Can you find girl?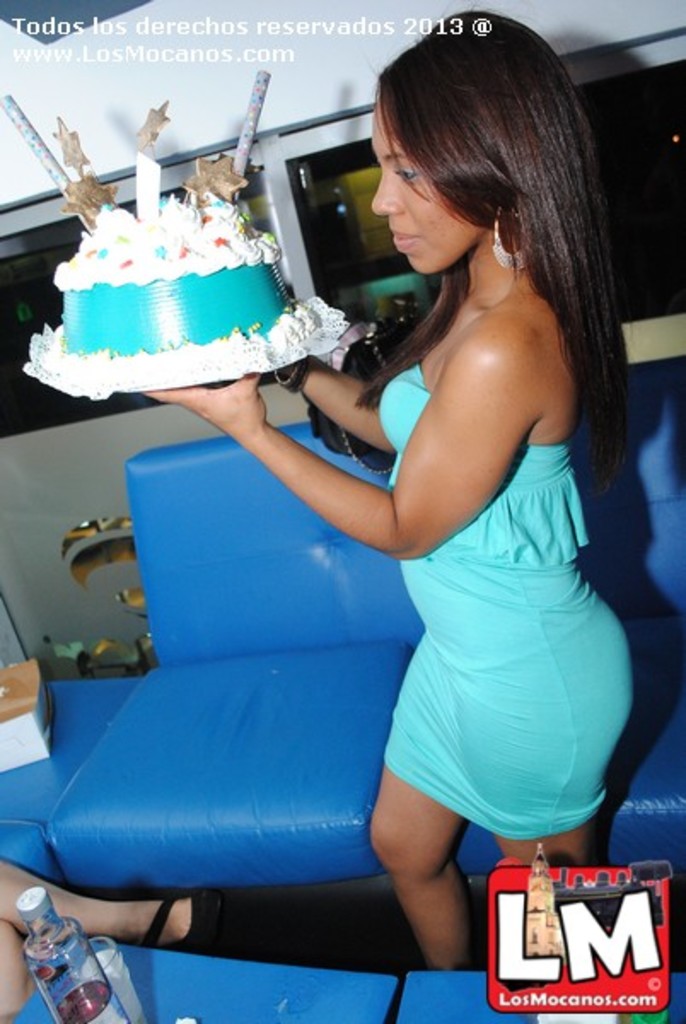
Yes, bounding box: (x1=140, y1=5, x2=631, y2=963).
